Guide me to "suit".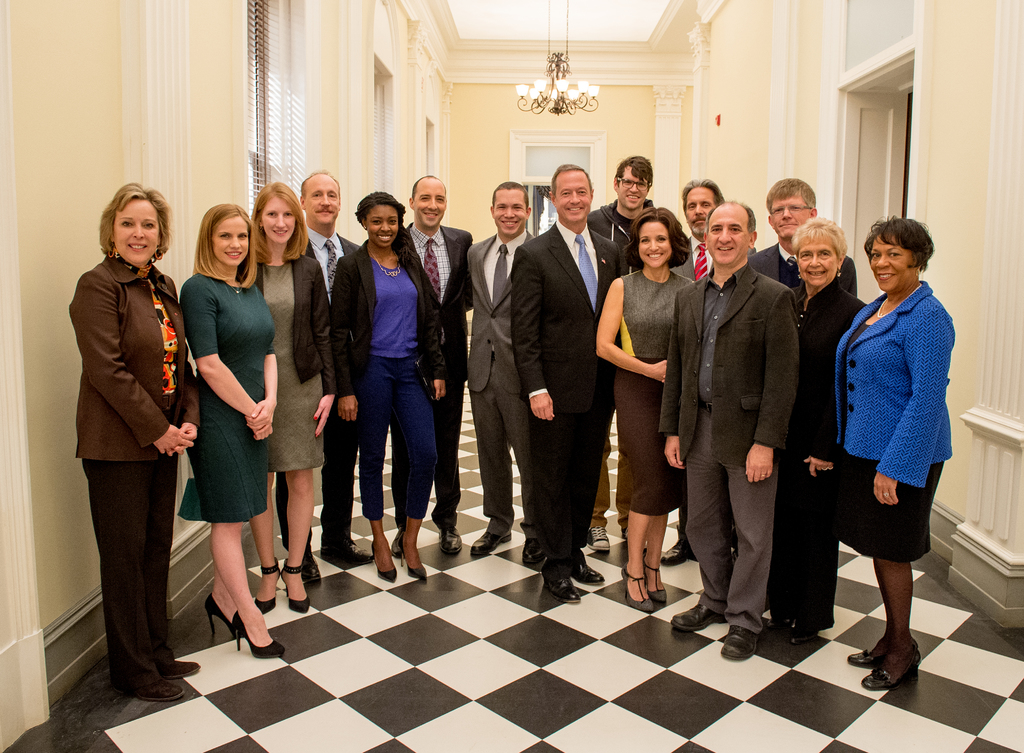
Guidance: bbox=(465, 226, 540, 541).
